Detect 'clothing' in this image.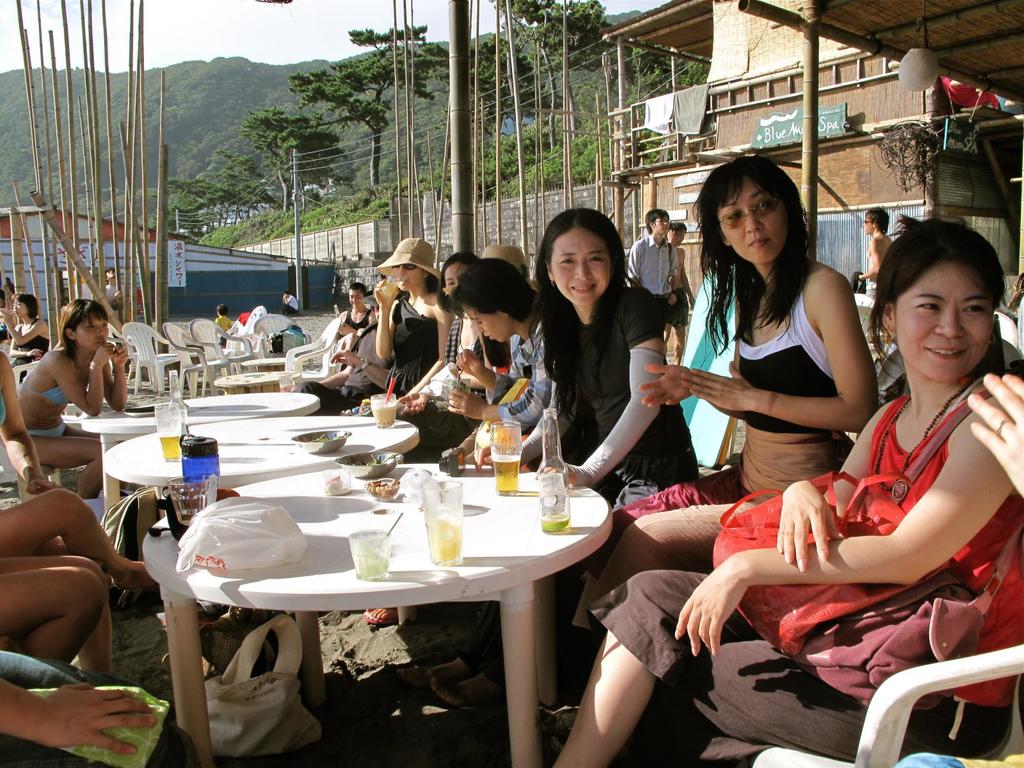
Detection: box(0, 644, 195, 767).
